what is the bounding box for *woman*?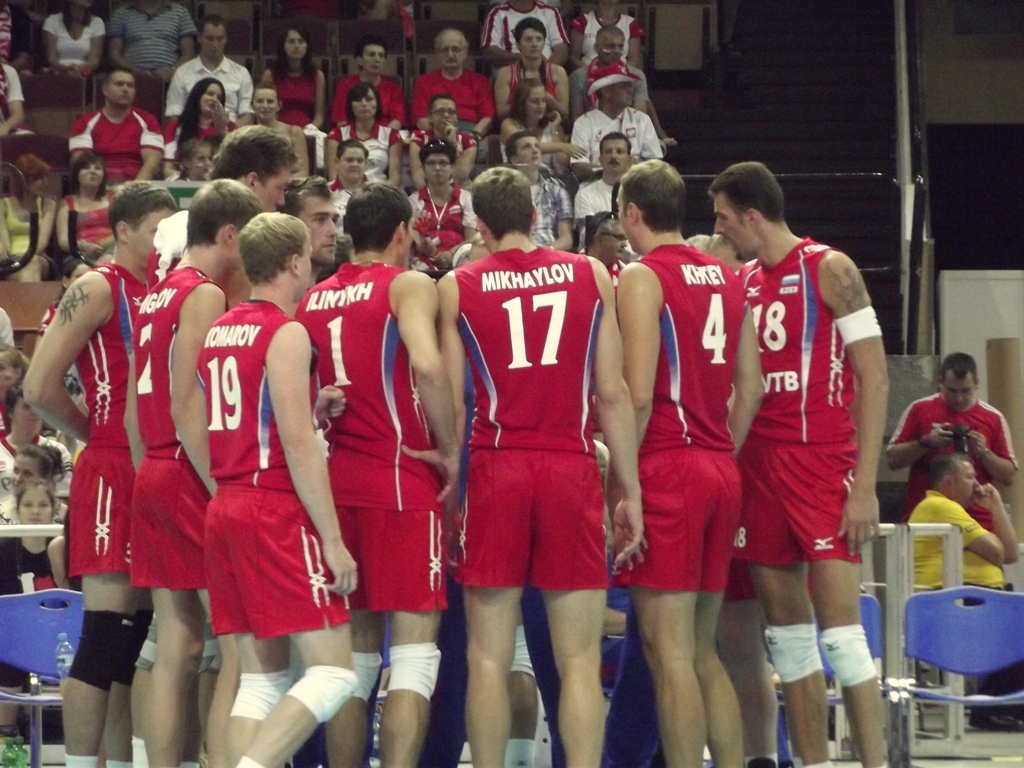
x1=0, y1=342, x2=34, y2=404.
